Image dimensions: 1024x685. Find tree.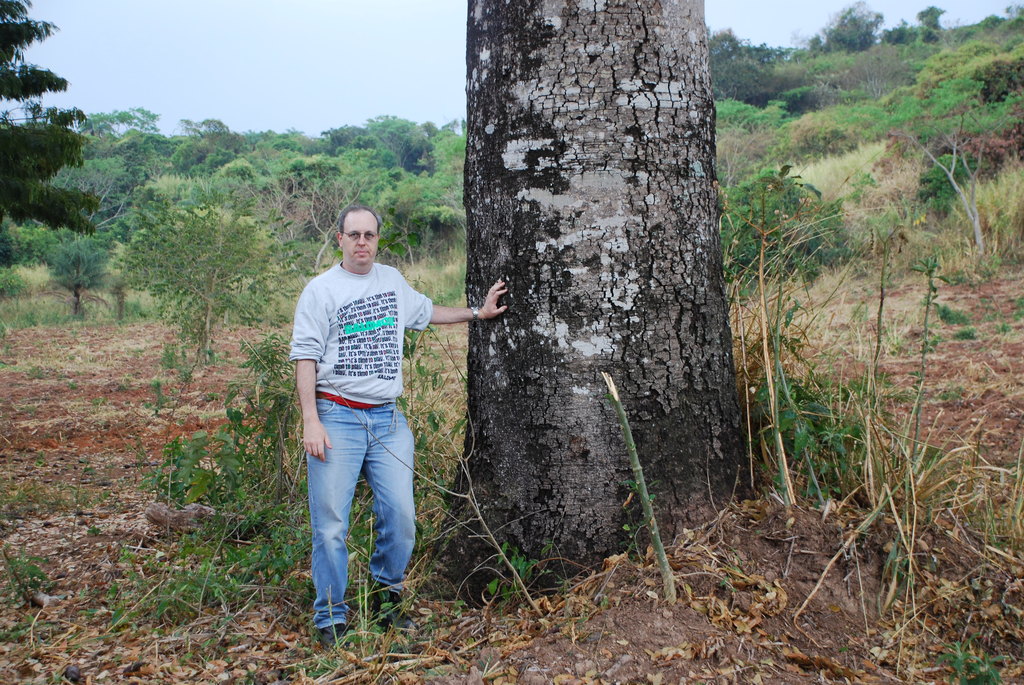
[x1=0, y1=0, x2=112, y2=269].
